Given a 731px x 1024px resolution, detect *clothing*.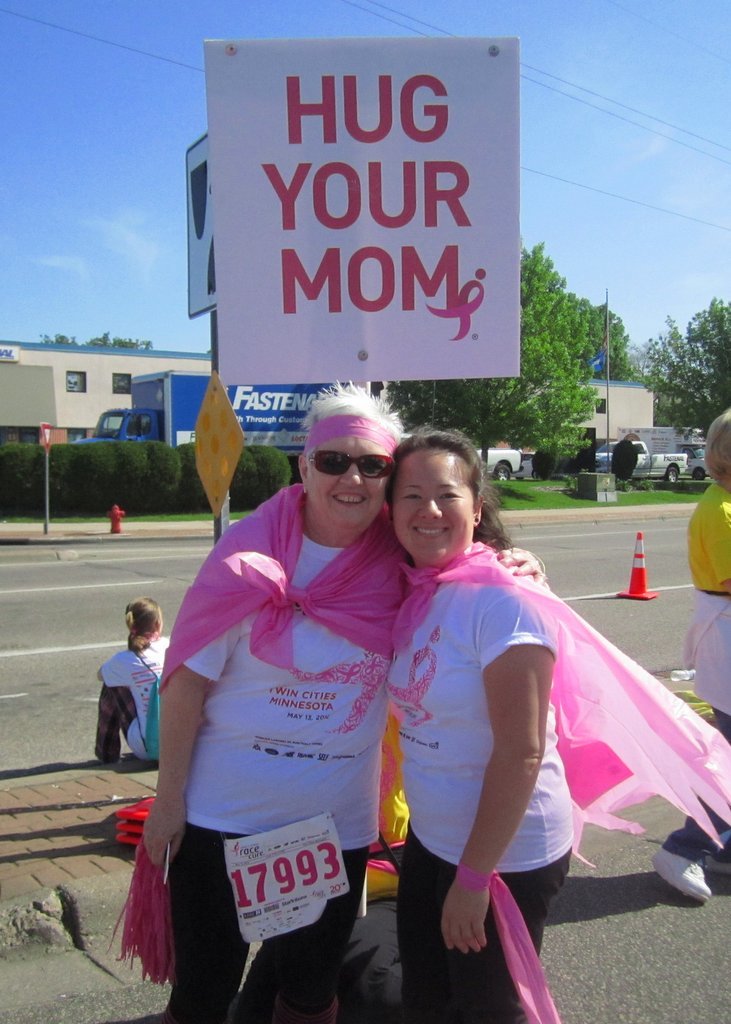
box=[100, 633, 178, 764].
